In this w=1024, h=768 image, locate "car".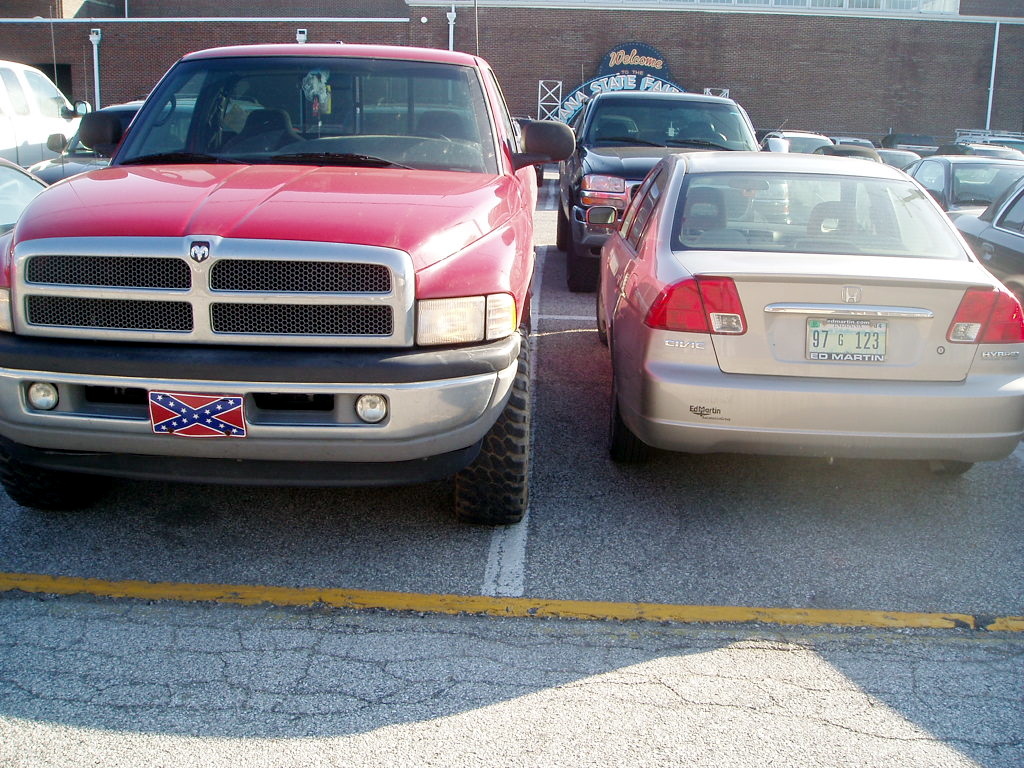
Bounding box: detection(26, 92, 263, 187).
